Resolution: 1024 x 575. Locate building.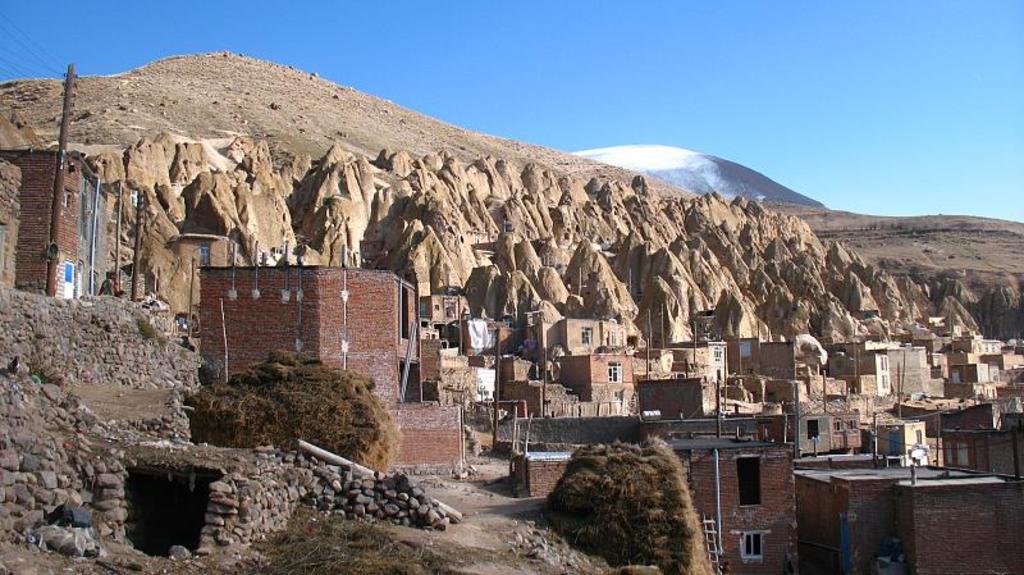
bbox=[0, 145, 111, 305].
